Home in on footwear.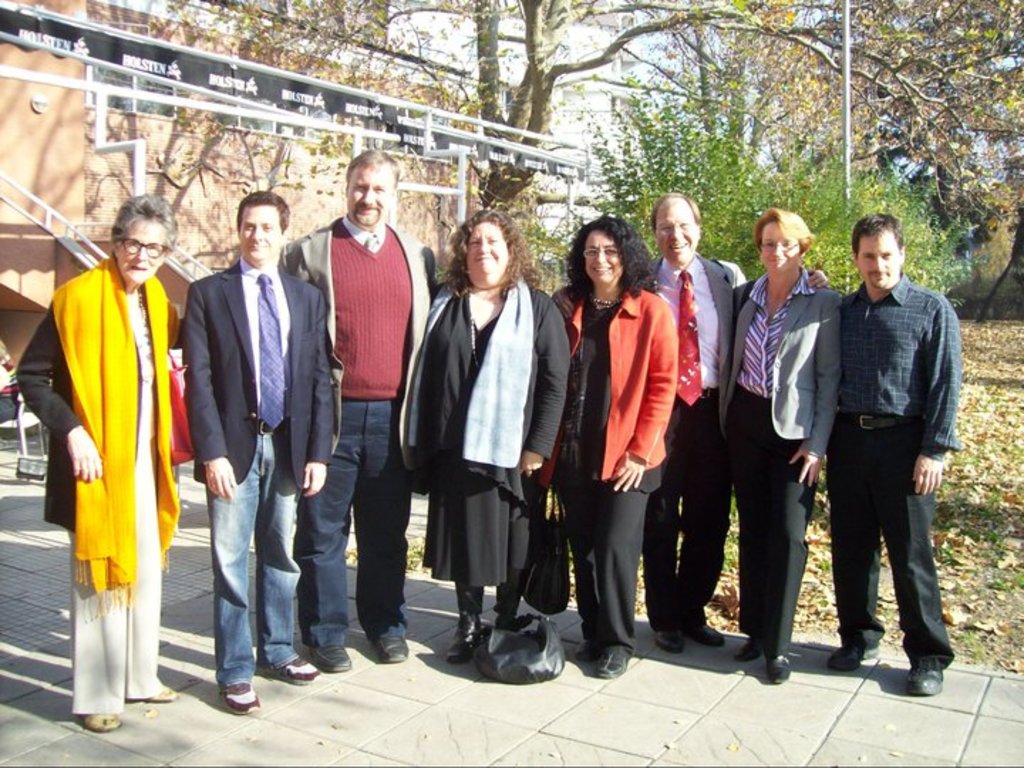
Homed in at [576,640,602,661].
